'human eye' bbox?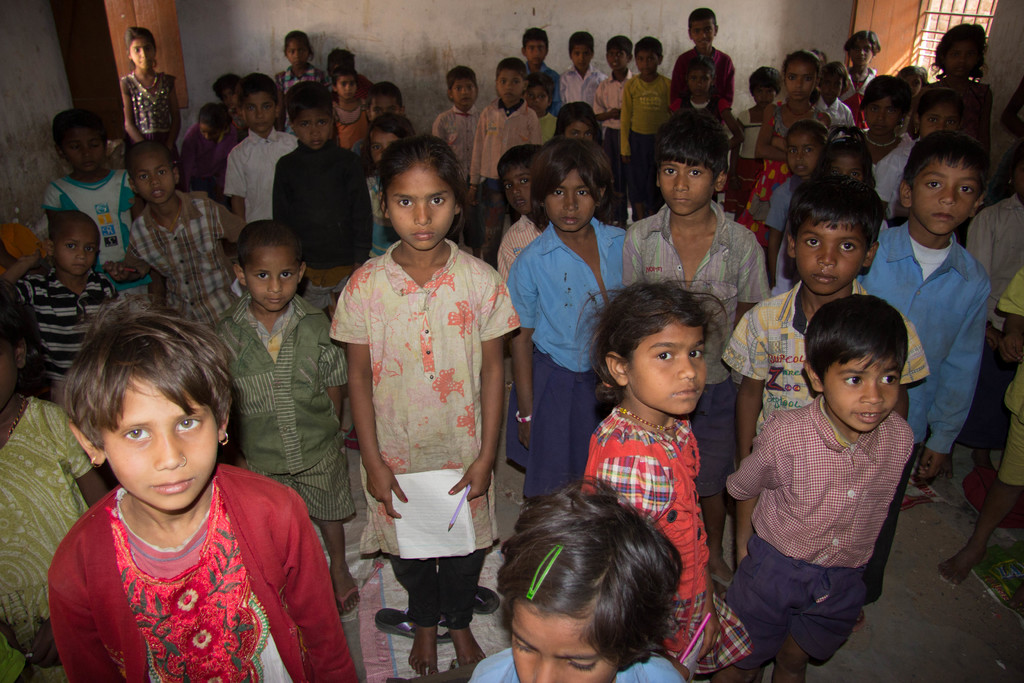
bbox(176, 415, 204, 432)
